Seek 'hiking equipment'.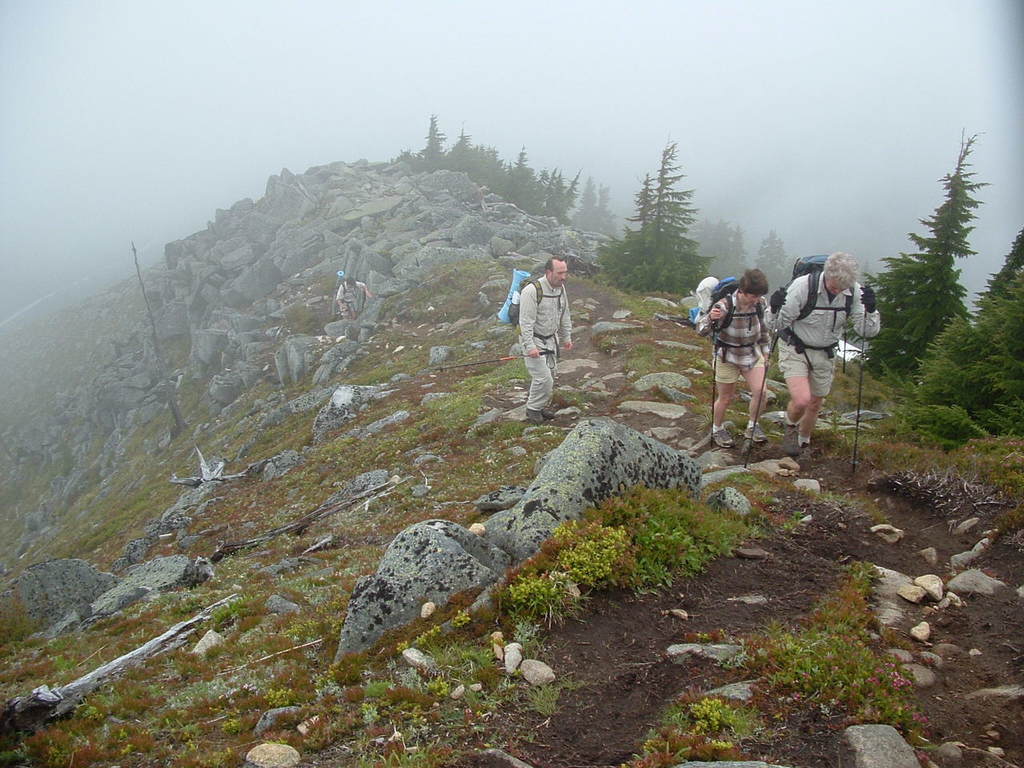
[x1=745, y1=281, x2=785, y2=473].
